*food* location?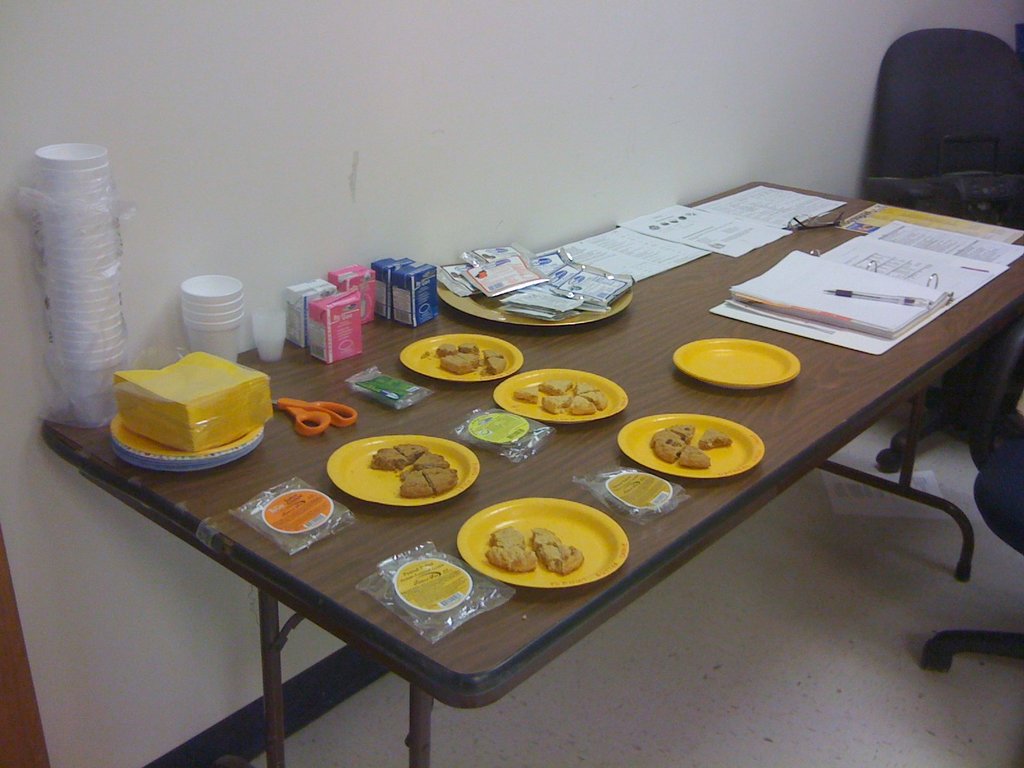
left=541, top=391, right=573, bottom=415
